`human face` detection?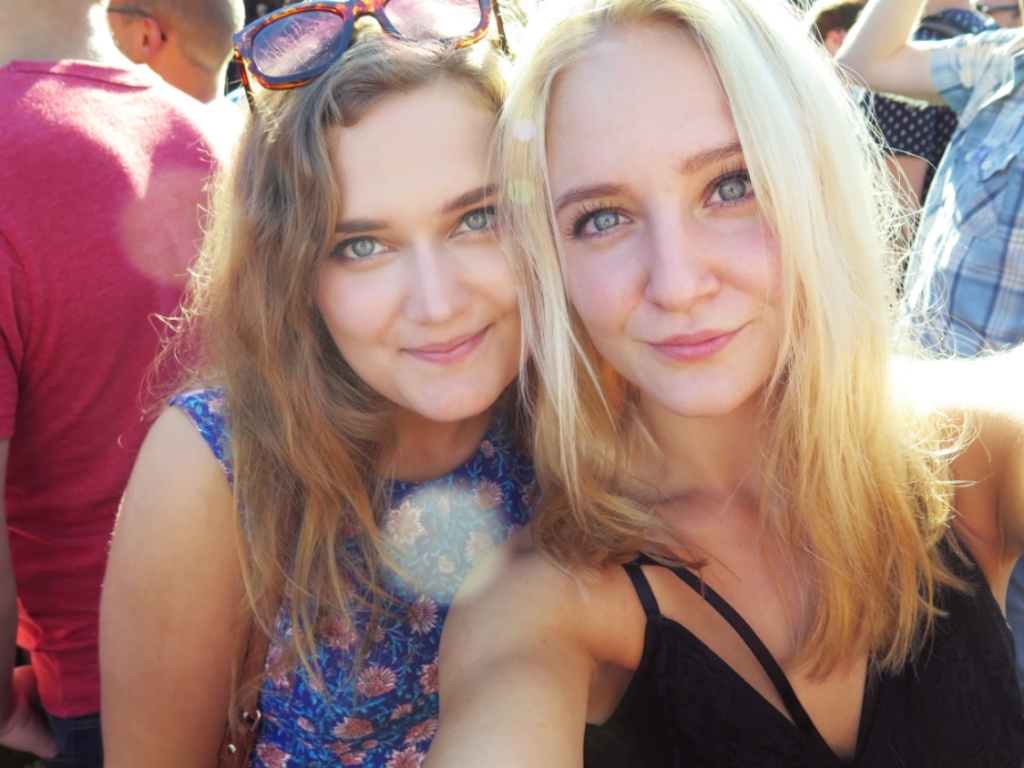
[x1=545, y1=25, x2=790, y2=420]
